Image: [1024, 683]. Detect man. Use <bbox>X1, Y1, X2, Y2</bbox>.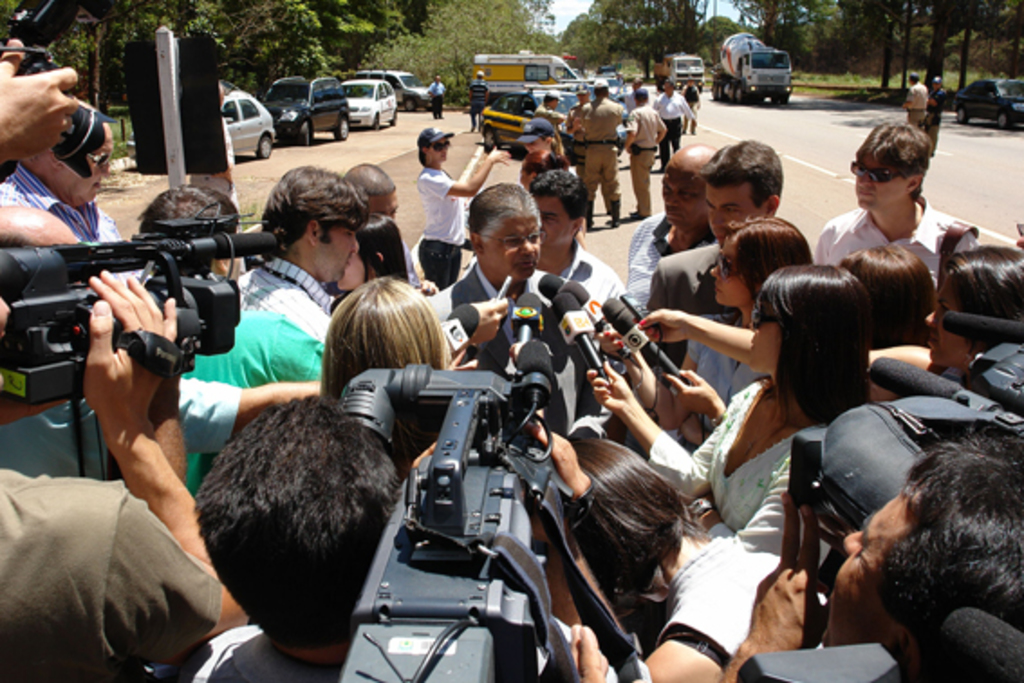
<bbox>177, 396, 408, 681</bbox>.
